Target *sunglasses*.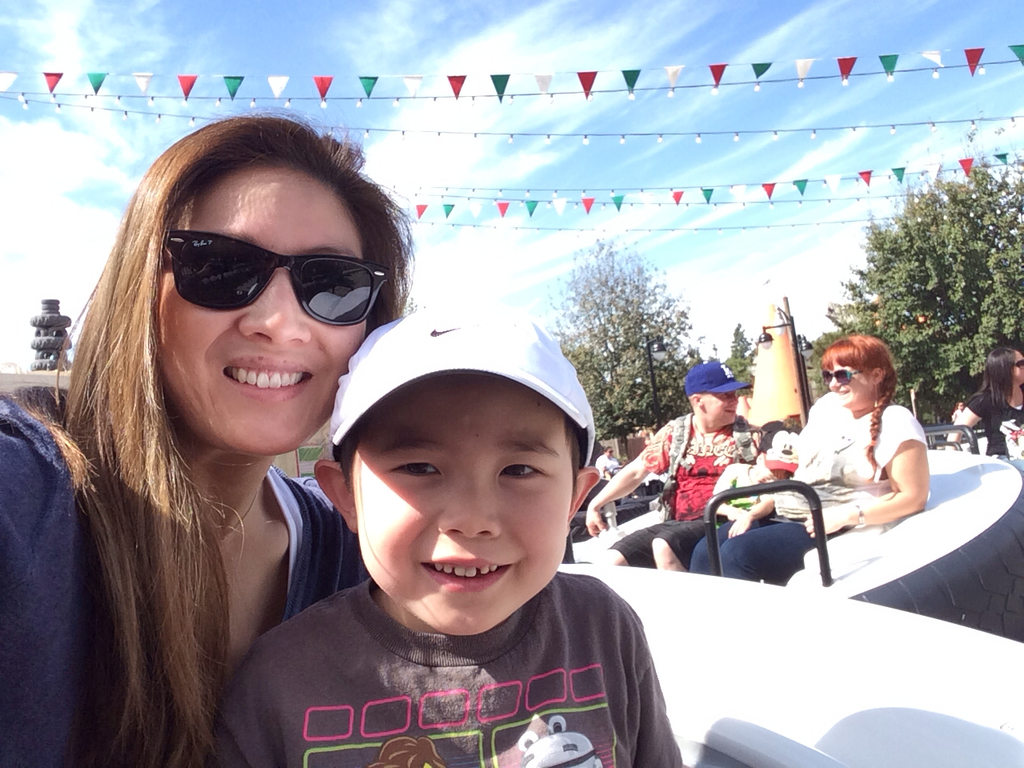
Target region: bbox(1013, 360, 1023, 366).
